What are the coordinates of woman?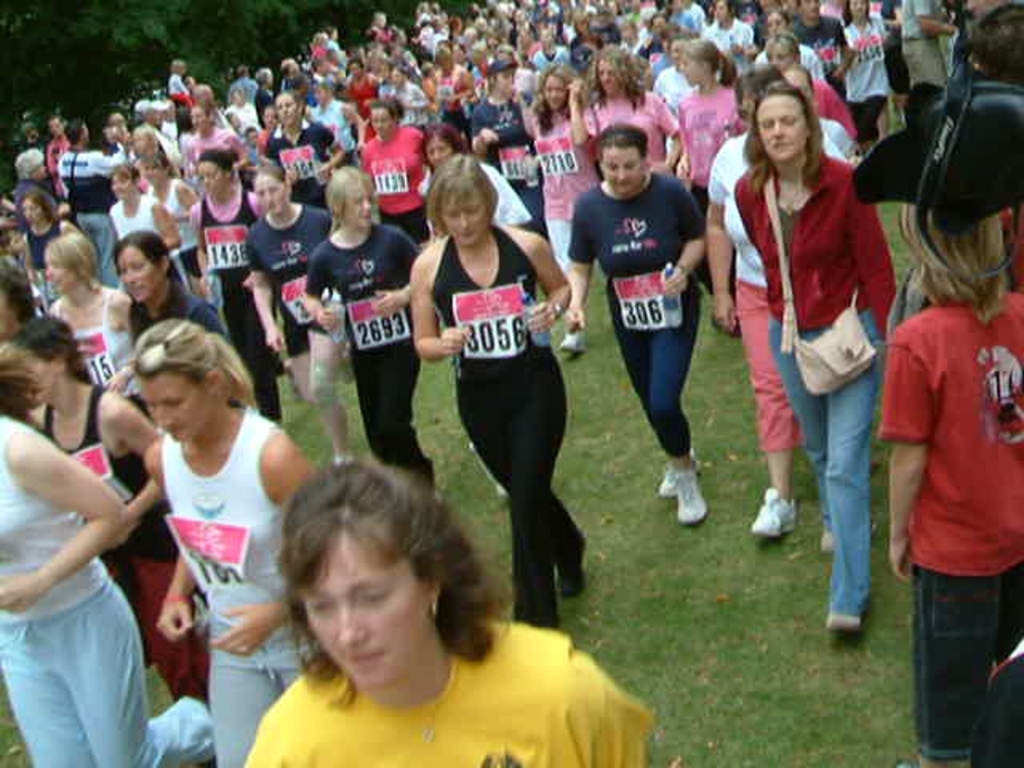
[674, 40, 746, 208].
